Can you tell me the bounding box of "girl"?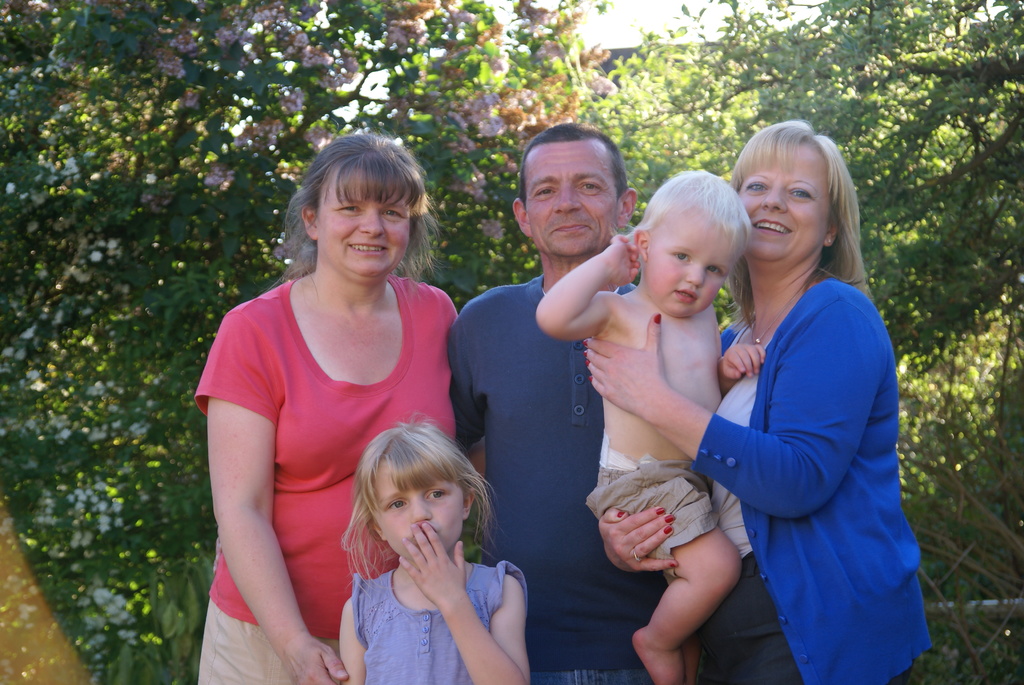
540/168/763/684.
